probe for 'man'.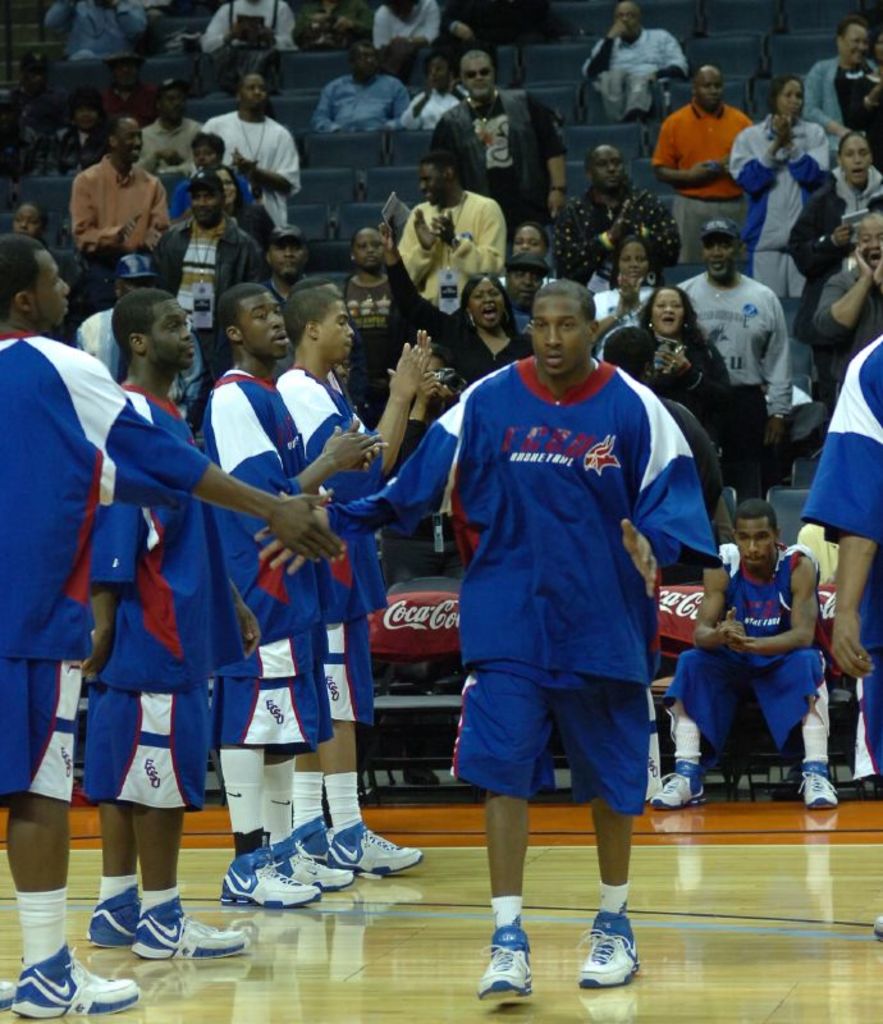
Probe result: pyautogui.locateOnScreen(82, 284, 264, 951).
